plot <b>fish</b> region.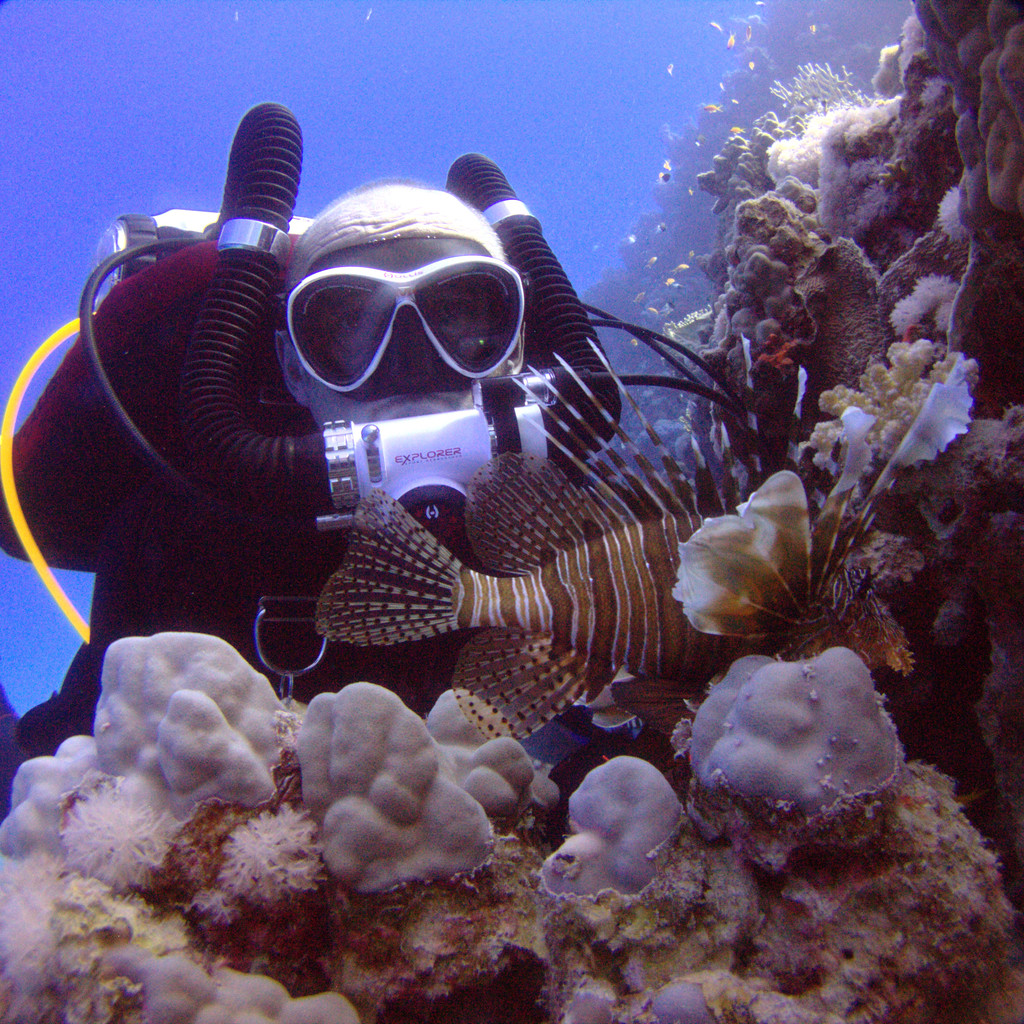
Plotted at <box>669,261,690,273</box>.
